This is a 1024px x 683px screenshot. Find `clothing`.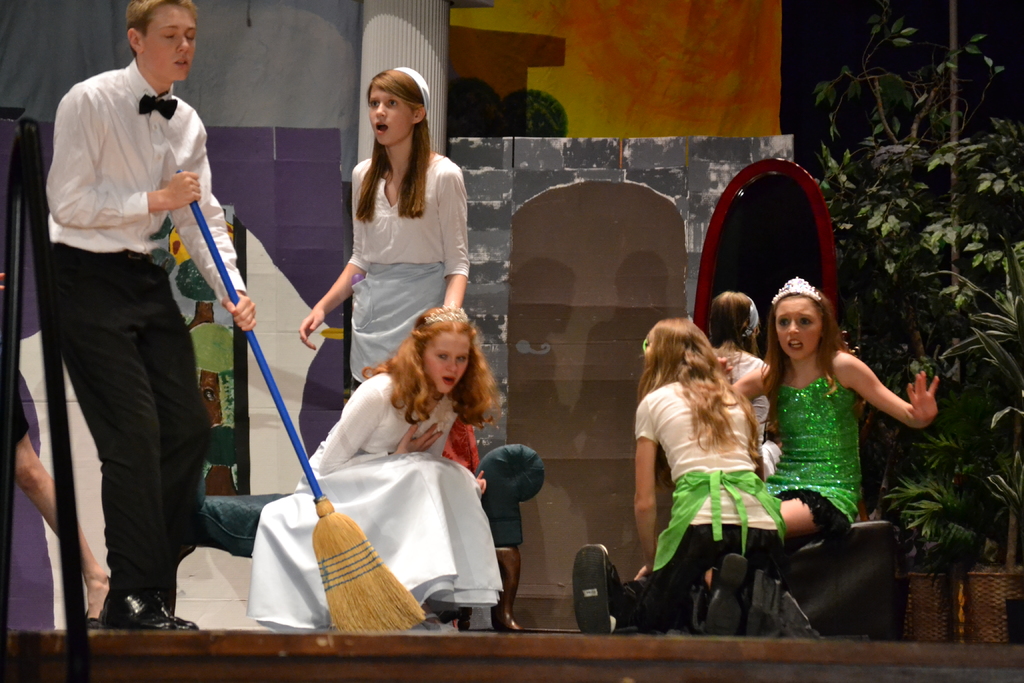
Bounding box: 29/8/237/641.
